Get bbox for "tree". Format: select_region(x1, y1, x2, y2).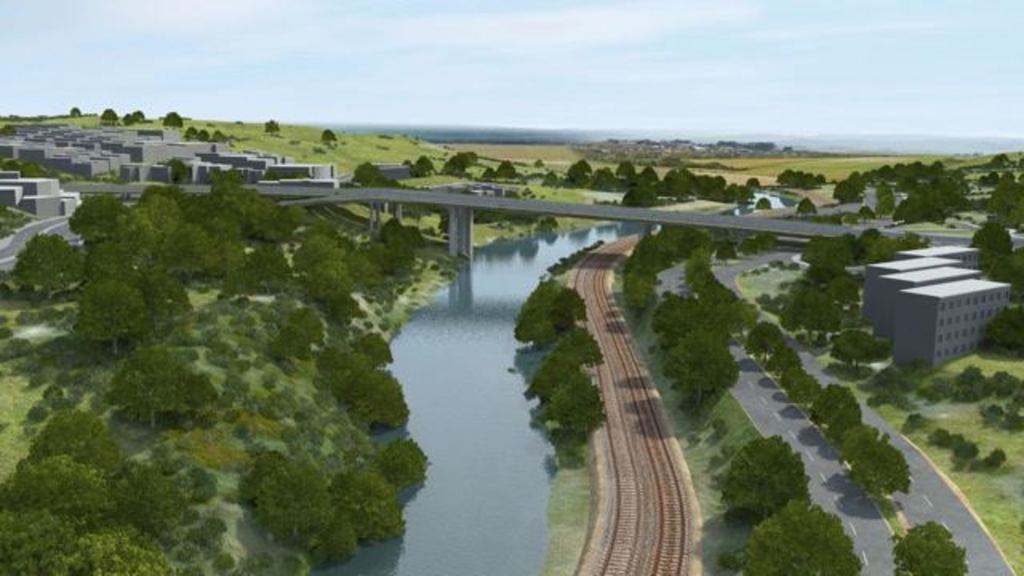
select_region(160, 107, 182, 126).
